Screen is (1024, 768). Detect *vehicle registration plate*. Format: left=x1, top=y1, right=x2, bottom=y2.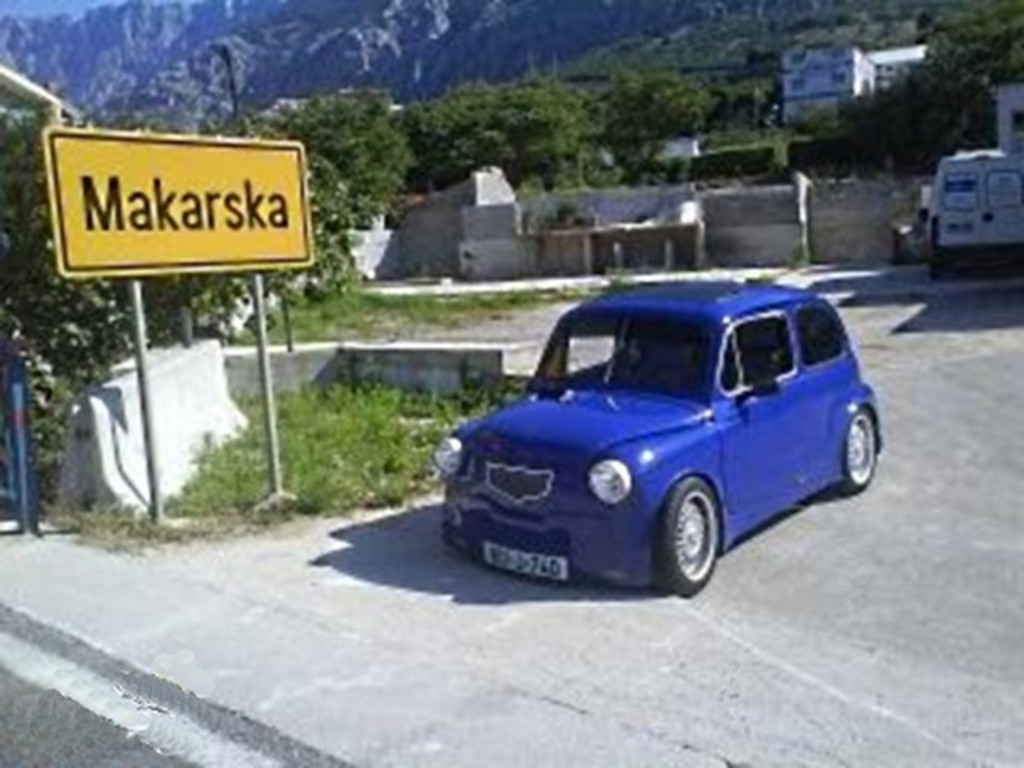
left=478, top=544, right=565, bottom=576.
